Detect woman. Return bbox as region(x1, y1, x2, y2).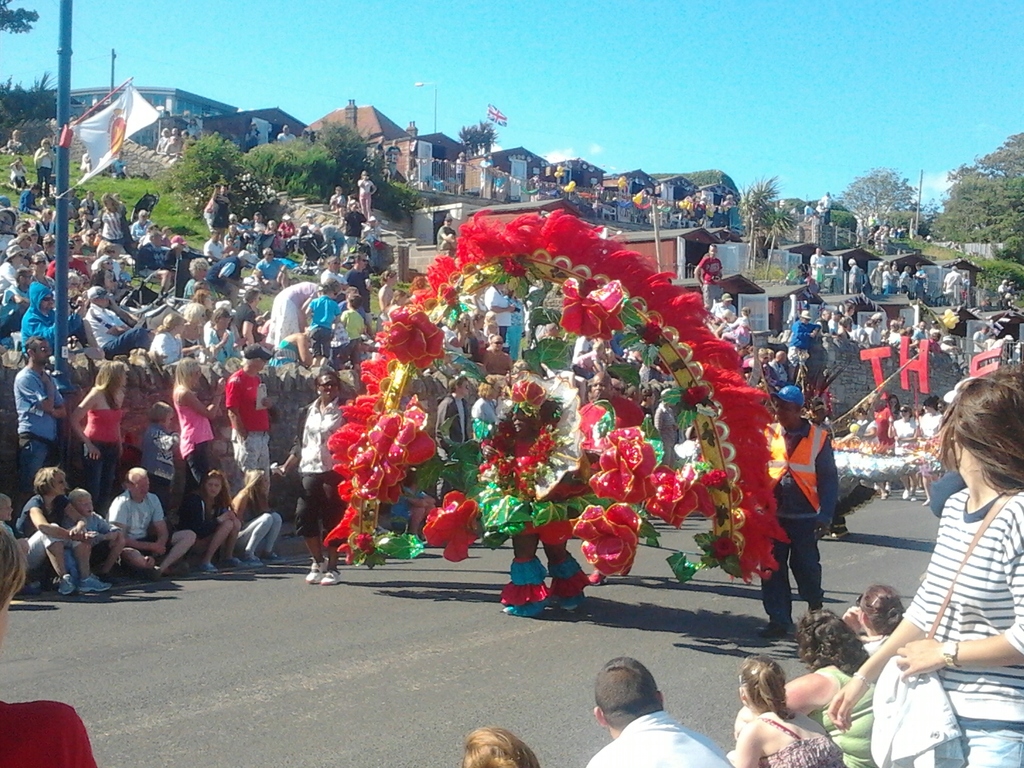
region(231, 466, 280, 566).
